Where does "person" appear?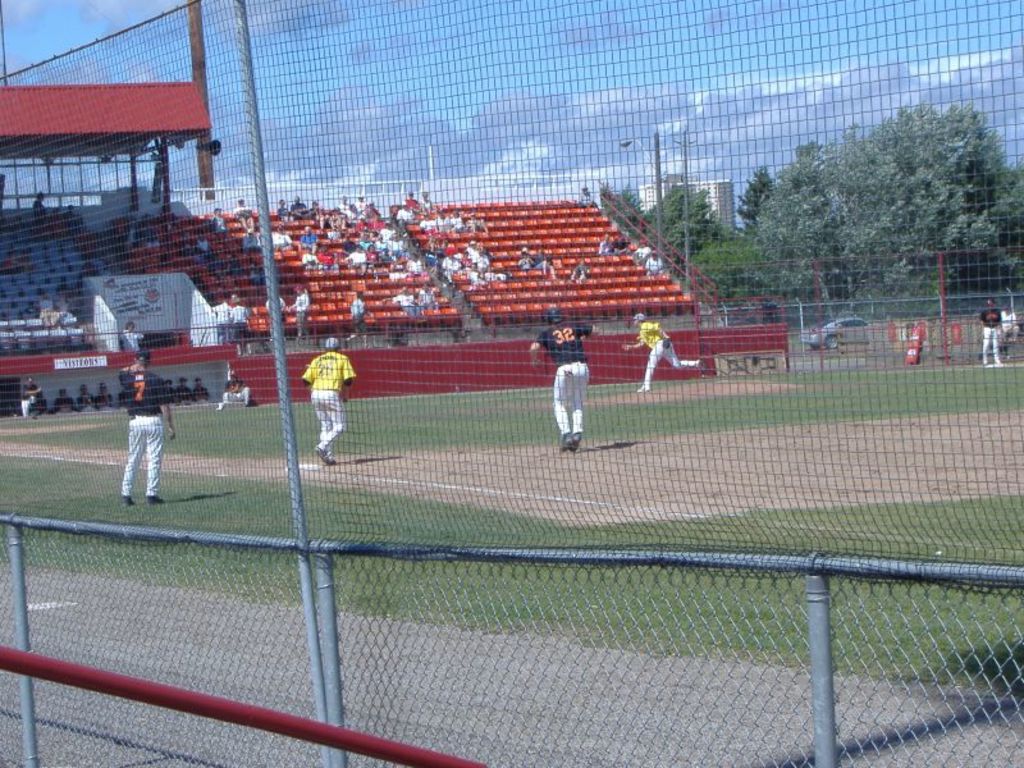
Appears at <bbox>617, 234, 630, 255</bbox>.
